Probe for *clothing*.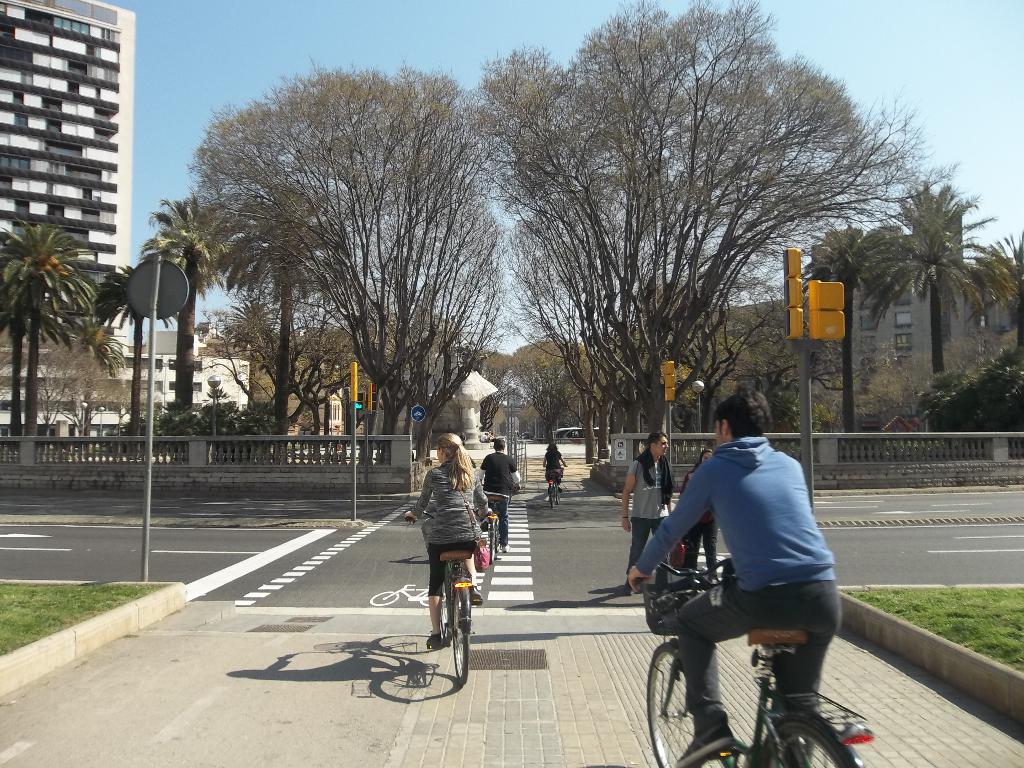
Probe result: [484,449,520,547].
